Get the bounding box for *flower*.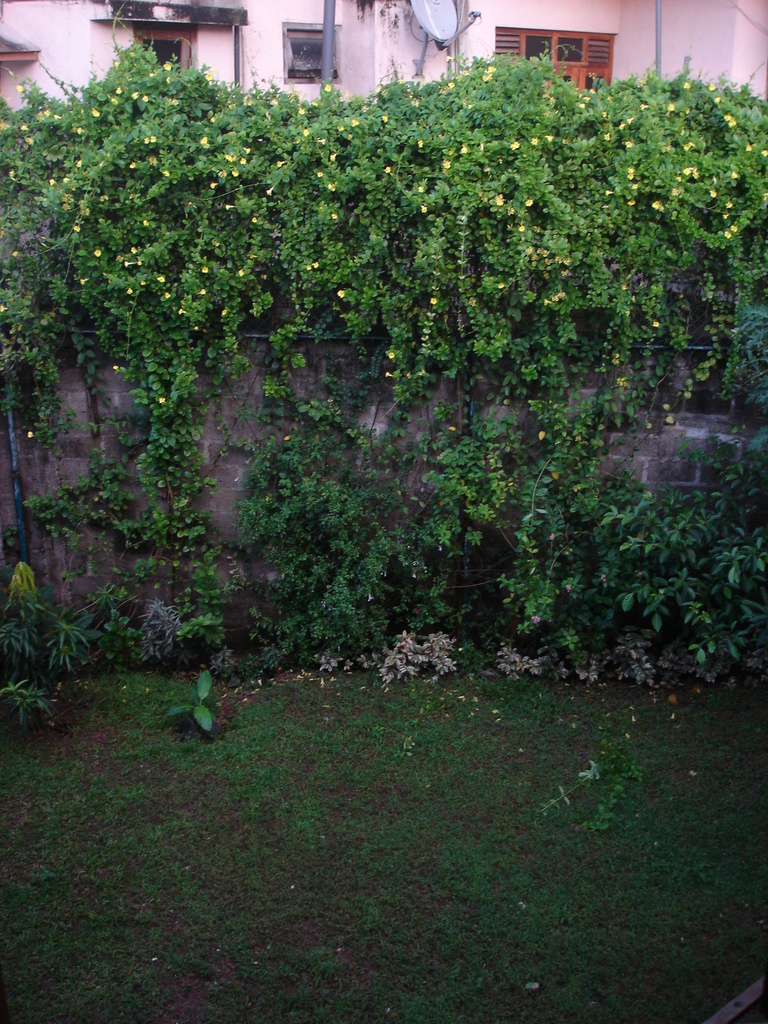
[200,134,210,145].
